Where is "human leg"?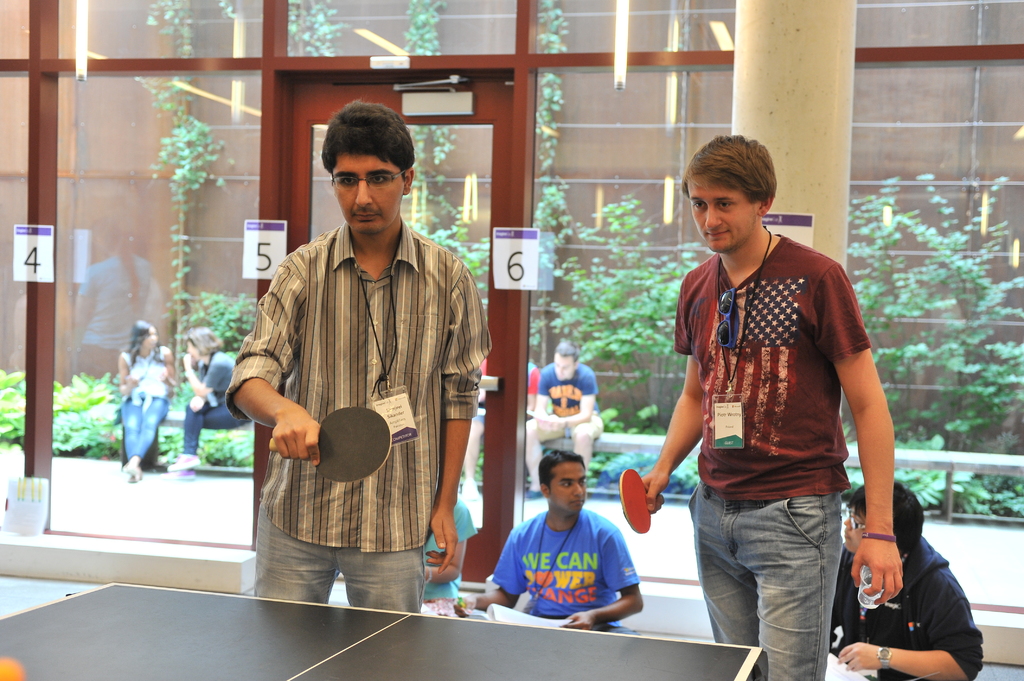
l=523, t=418, r=564, b=495.
